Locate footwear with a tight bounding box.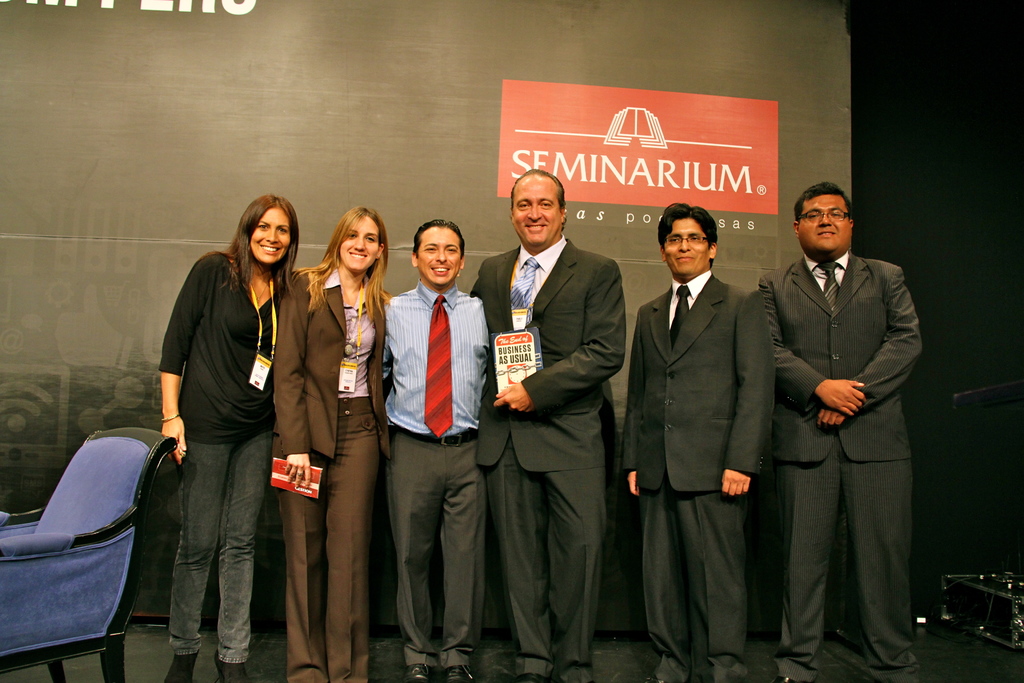
[442, 665, 474, 682].
